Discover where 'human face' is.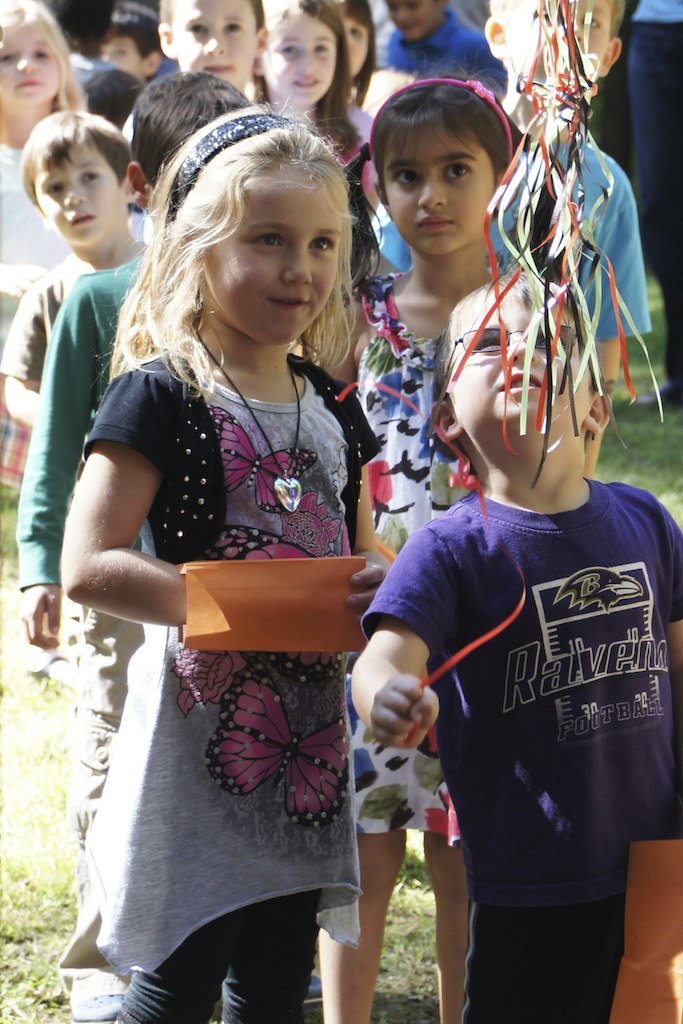
Discovered at BBox(0, 23, 60, 101).
